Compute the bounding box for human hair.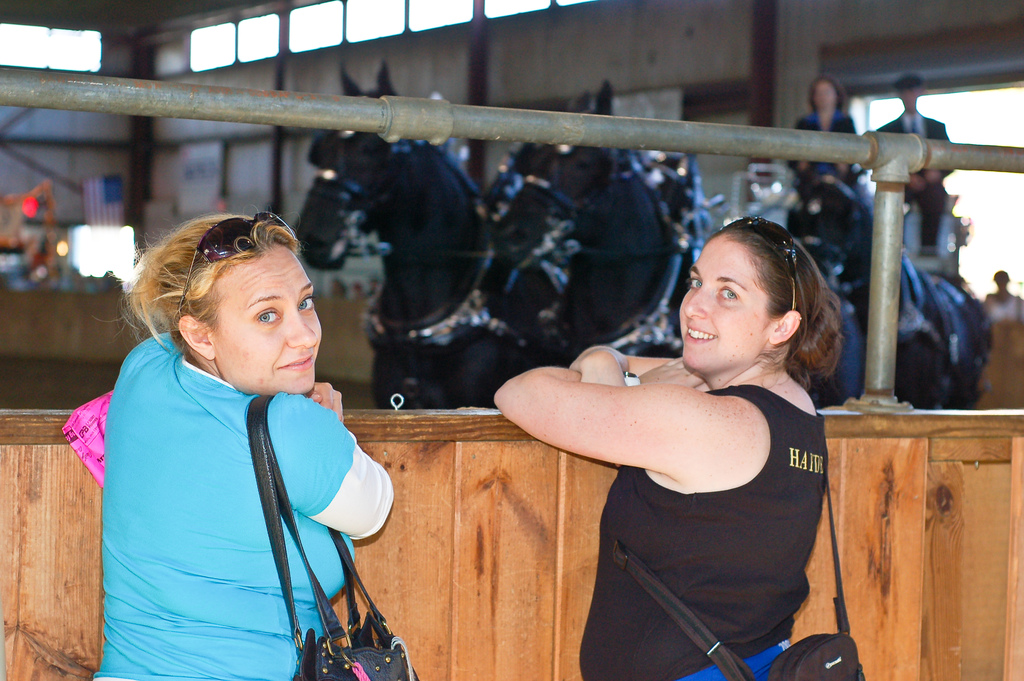
804, 54, 829, 120.
